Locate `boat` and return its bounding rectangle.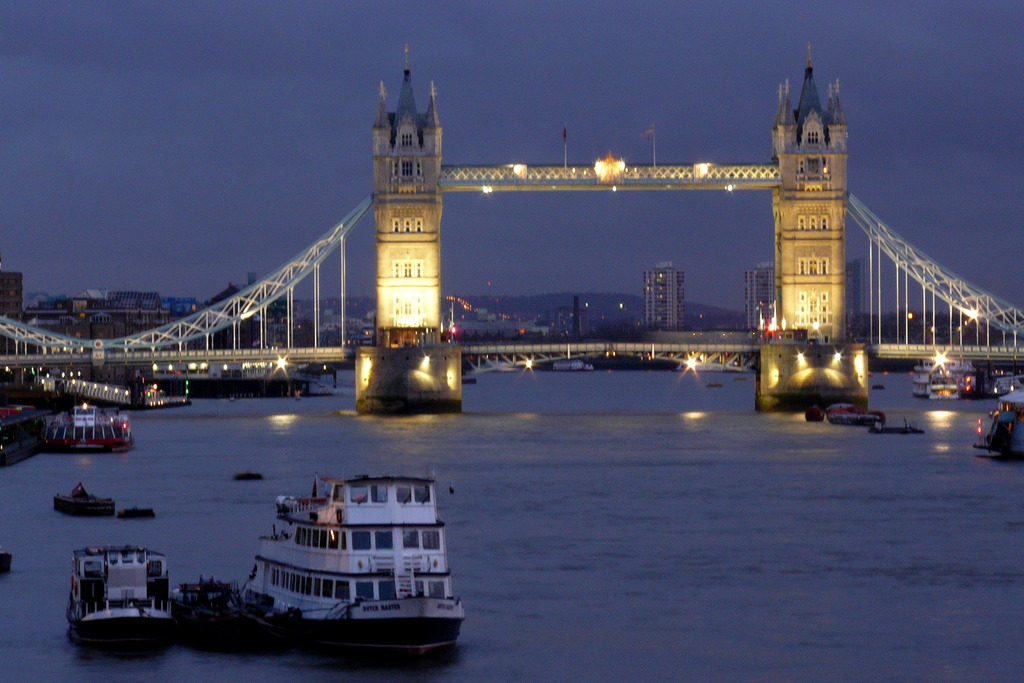
(872, 428, 920, 435).
